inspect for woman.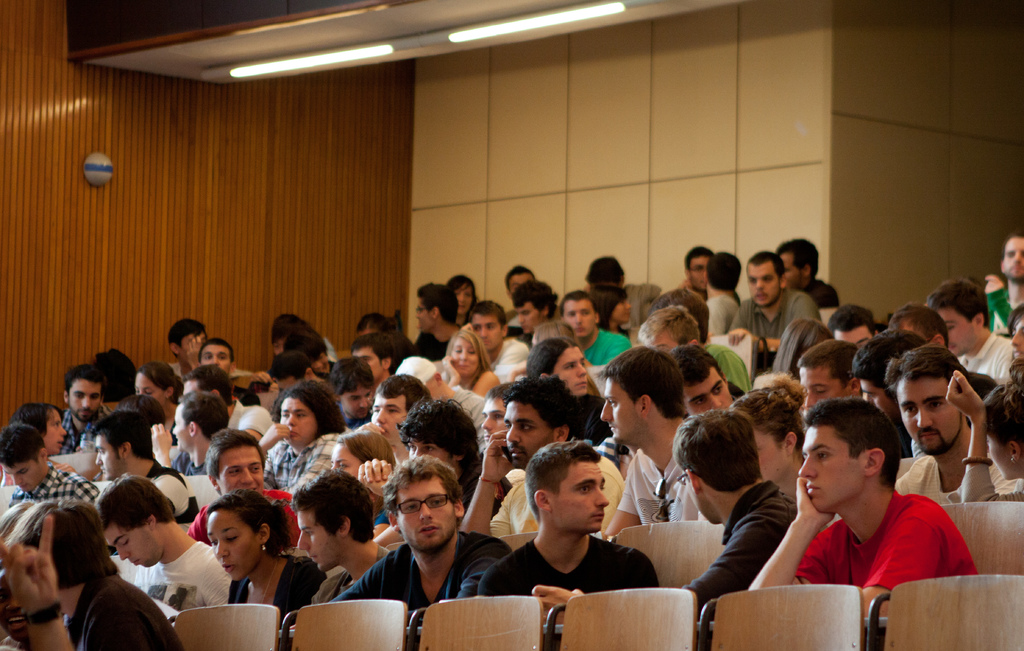
Inspection: 133,361,186,444.
